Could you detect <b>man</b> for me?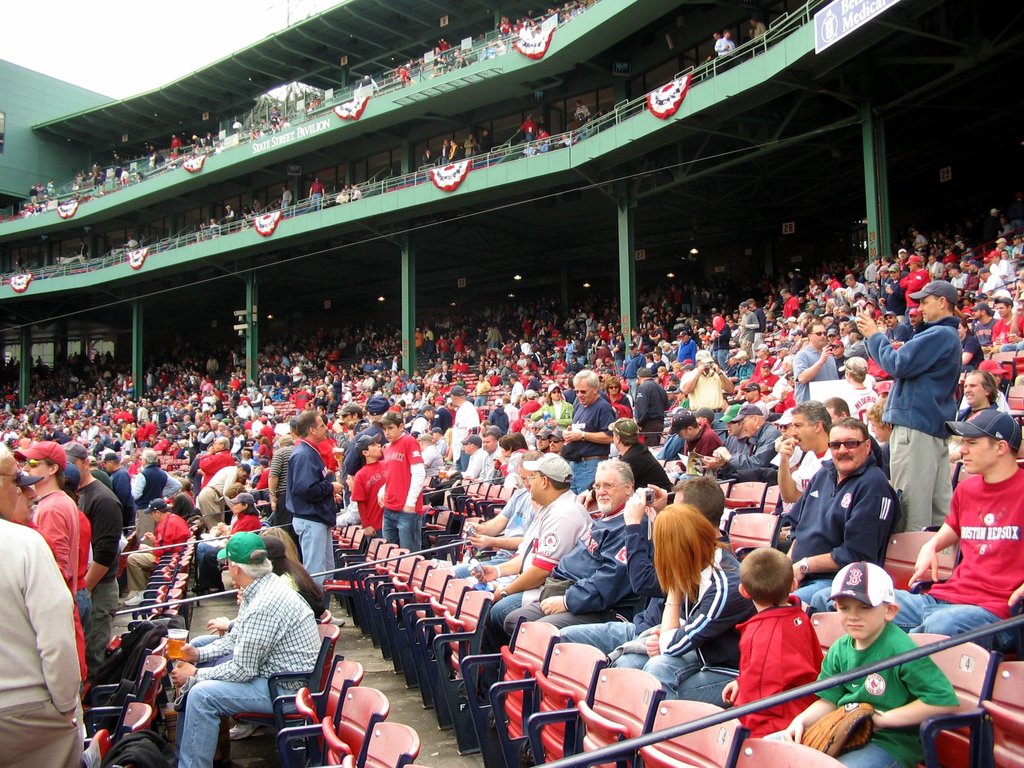
Detection result: Rect(523, 142, 536, 157).
